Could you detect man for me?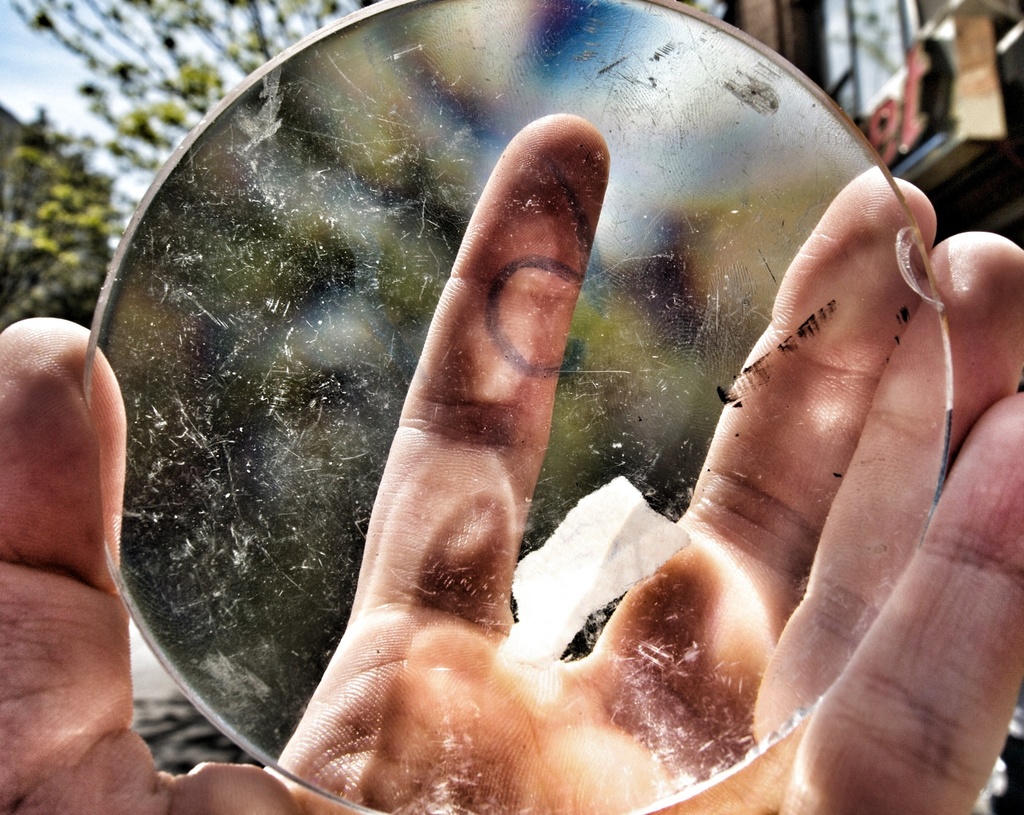
Detection result: 0 102 1023 814.
